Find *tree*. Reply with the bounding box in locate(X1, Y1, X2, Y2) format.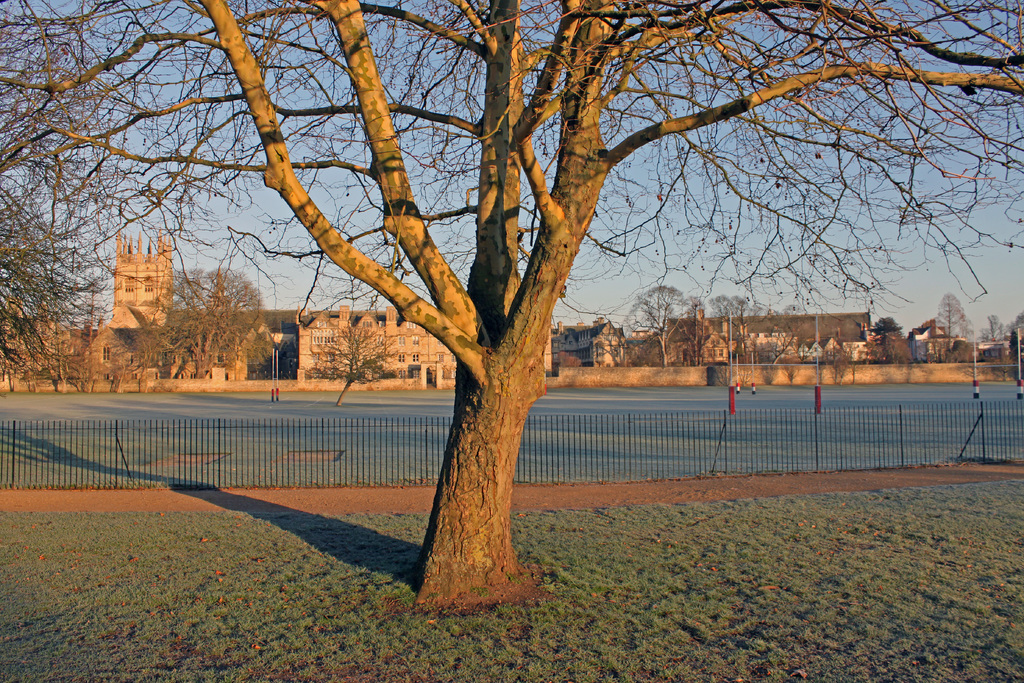
locate(862, 315, 916, 367).
